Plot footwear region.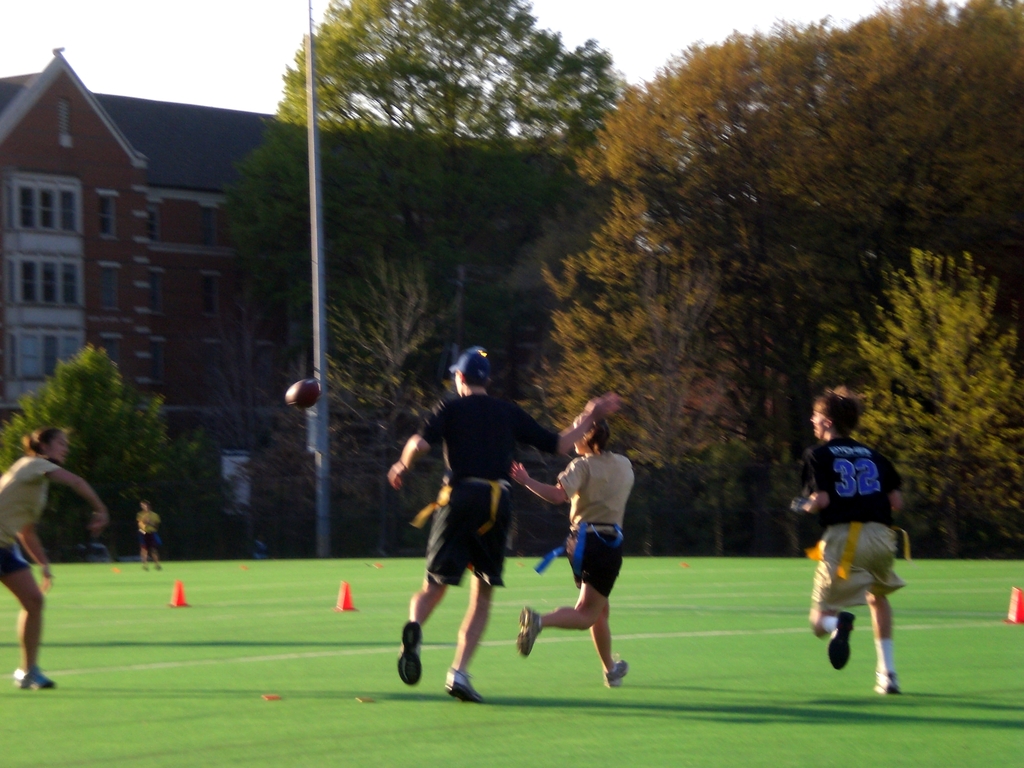
Plotted at (x1=602, y1=658, x2=629, y2=691).
